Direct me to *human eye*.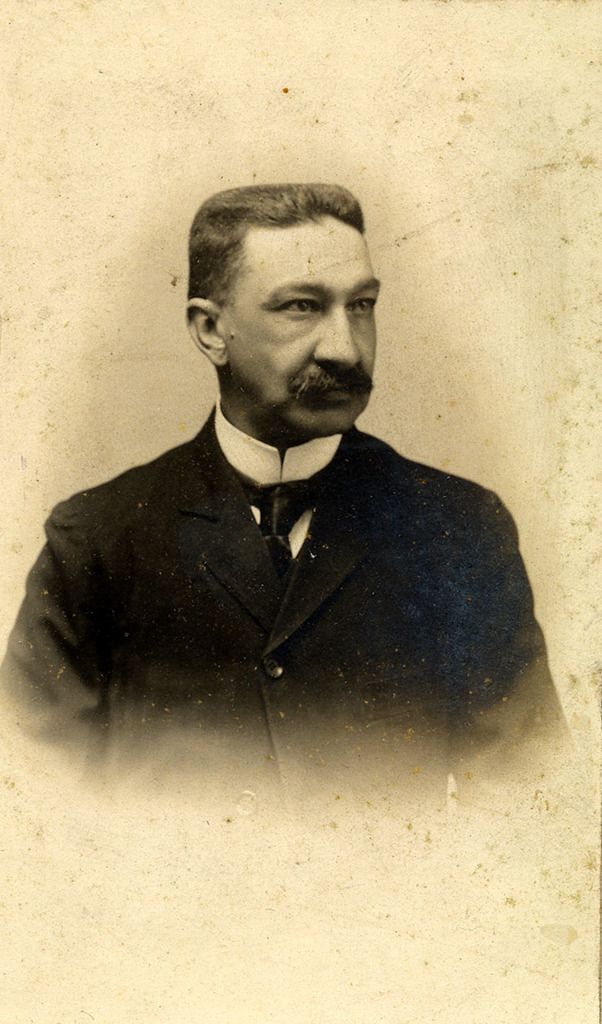
Direction: left=344, top=288, right=378, bottom=322.
